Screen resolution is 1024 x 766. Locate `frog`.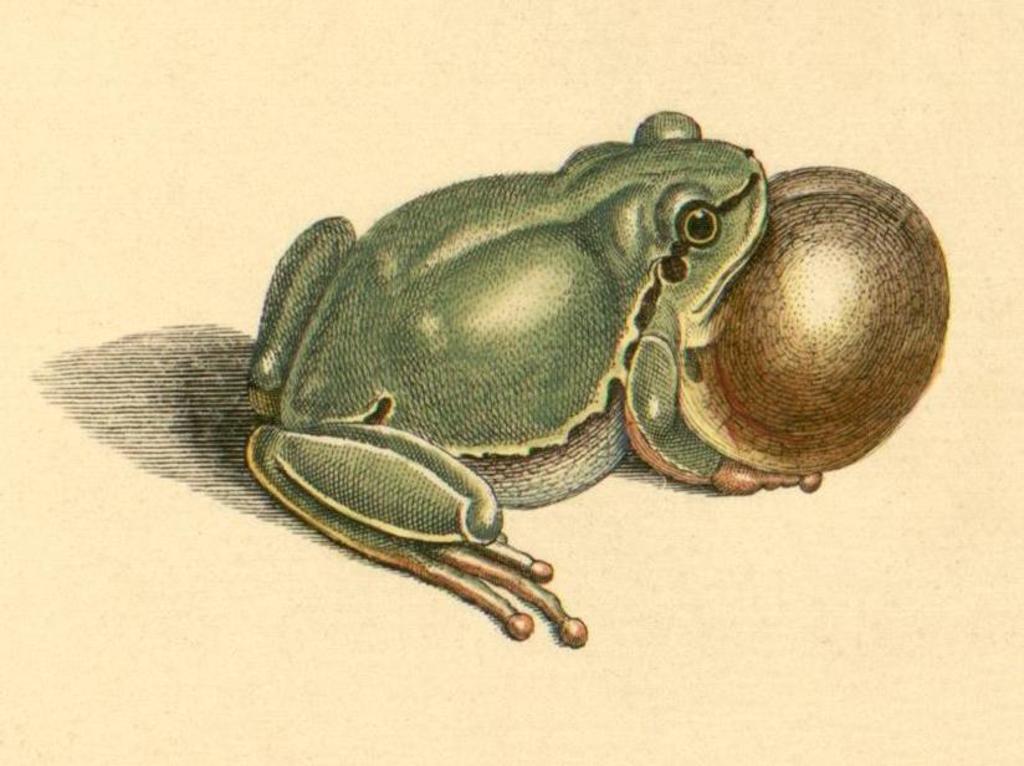
l=240, t=111, r=824, b=648.
